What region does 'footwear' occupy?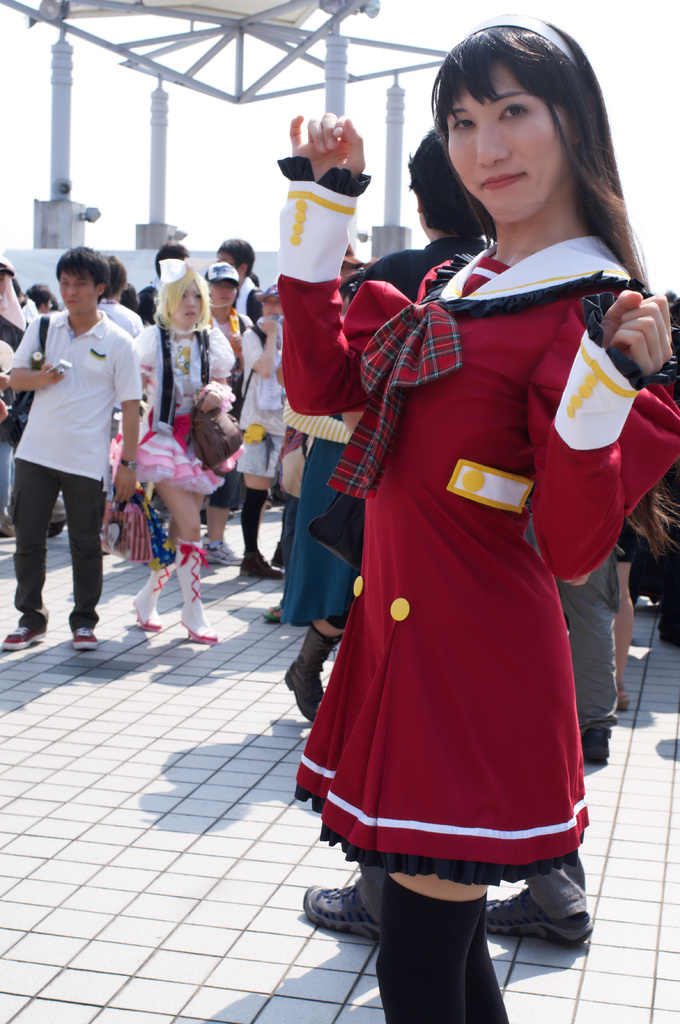
x1=123, y1=593, x2=162, y2=634.
